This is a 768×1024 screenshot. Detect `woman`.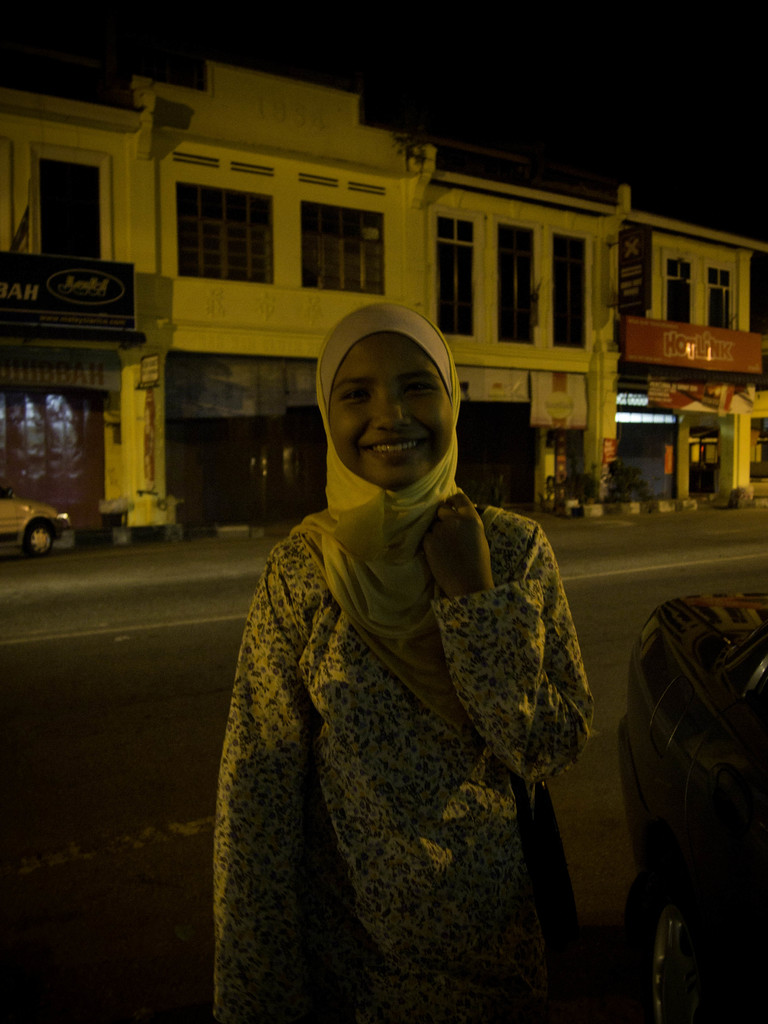
{"left": 215, "top": 291, "right": 617, "bottom": 1023}.
